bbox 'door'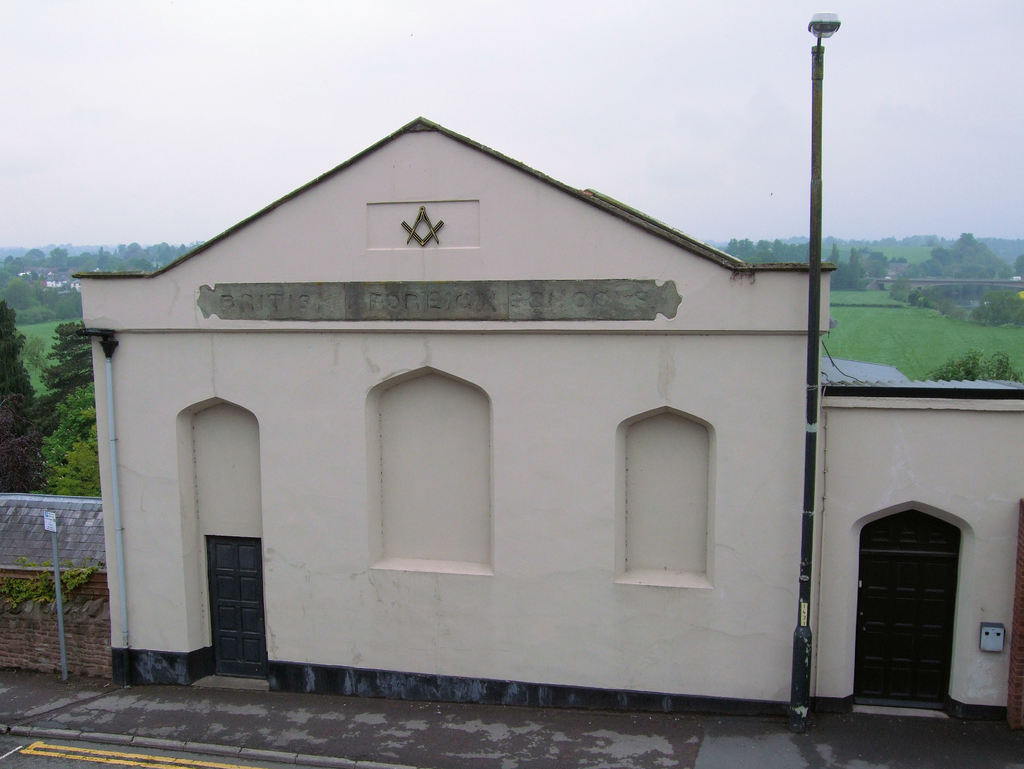
{"x1": 207, "y1": 532, "x2": 269, "y2": 678}
